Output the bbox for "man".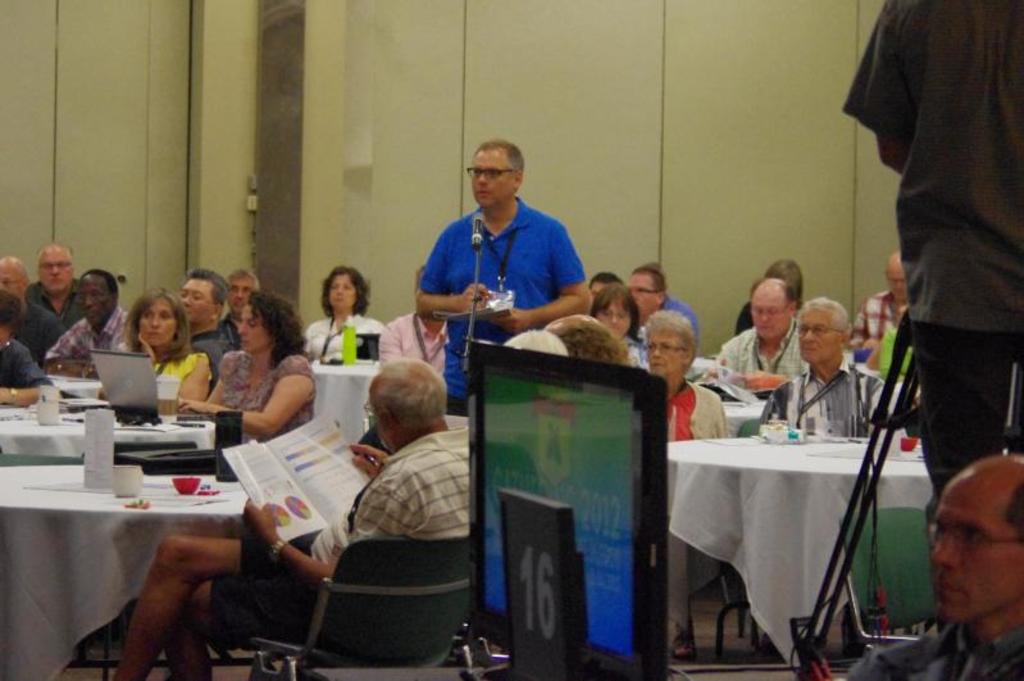
Rect(628, 265, 666, 333).
